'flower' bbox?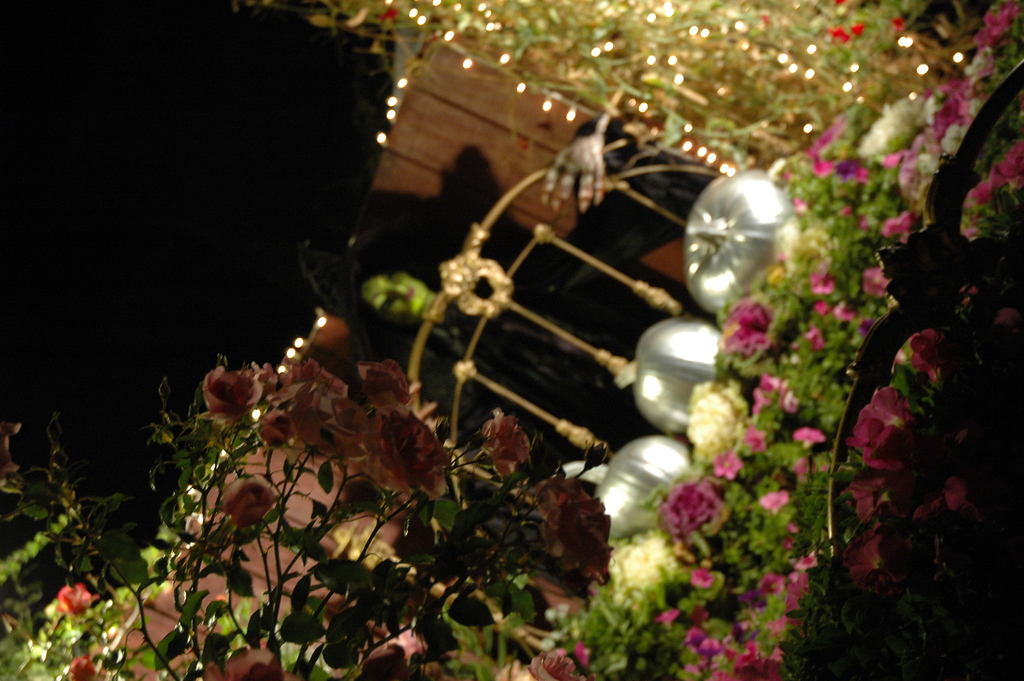
[left=56, top=584, right=94, bottom=618]
